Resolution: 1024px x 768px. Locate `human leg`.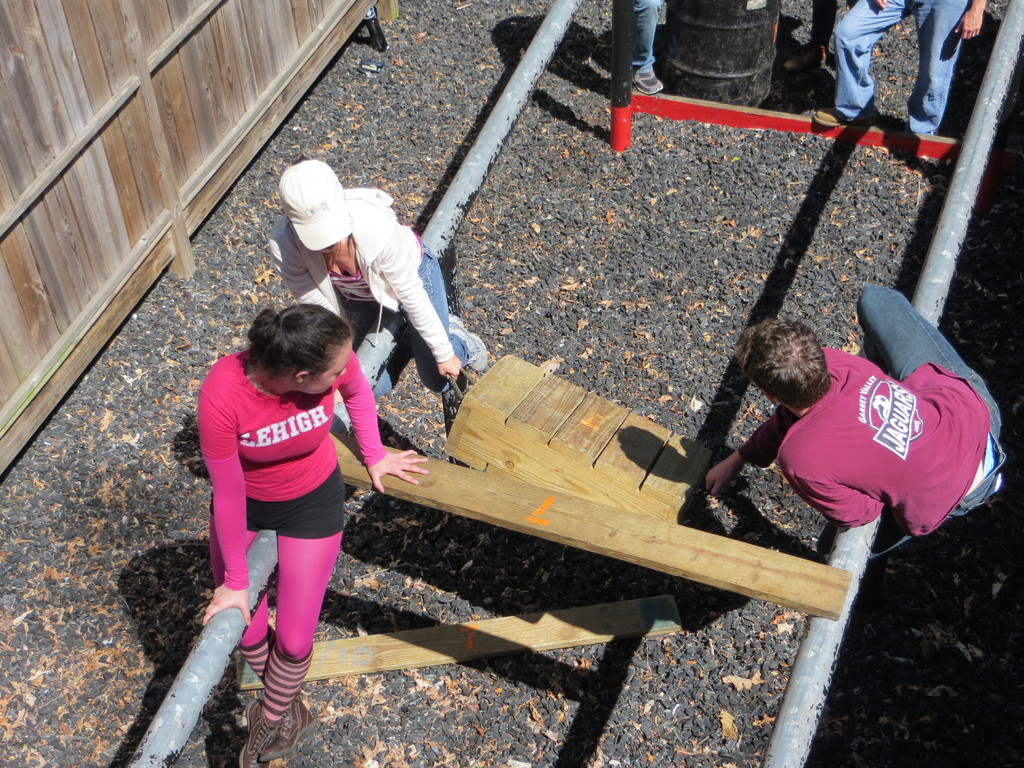
207, 488, 323, 765.
